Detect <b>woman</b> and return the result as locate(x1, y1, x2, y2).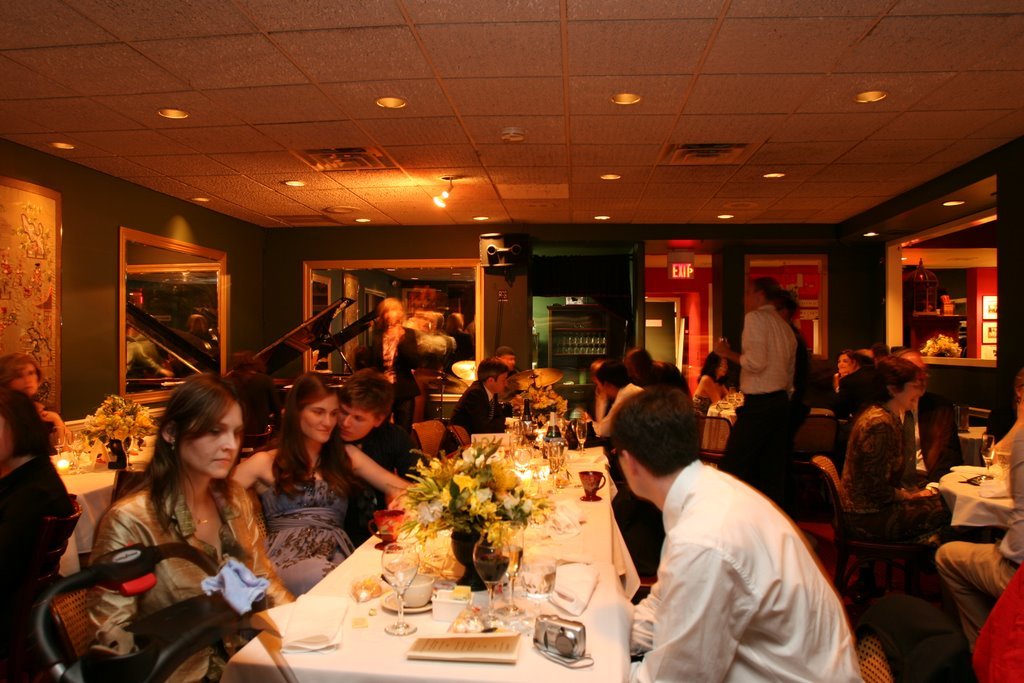
locate(697, 353, 728, 415).
